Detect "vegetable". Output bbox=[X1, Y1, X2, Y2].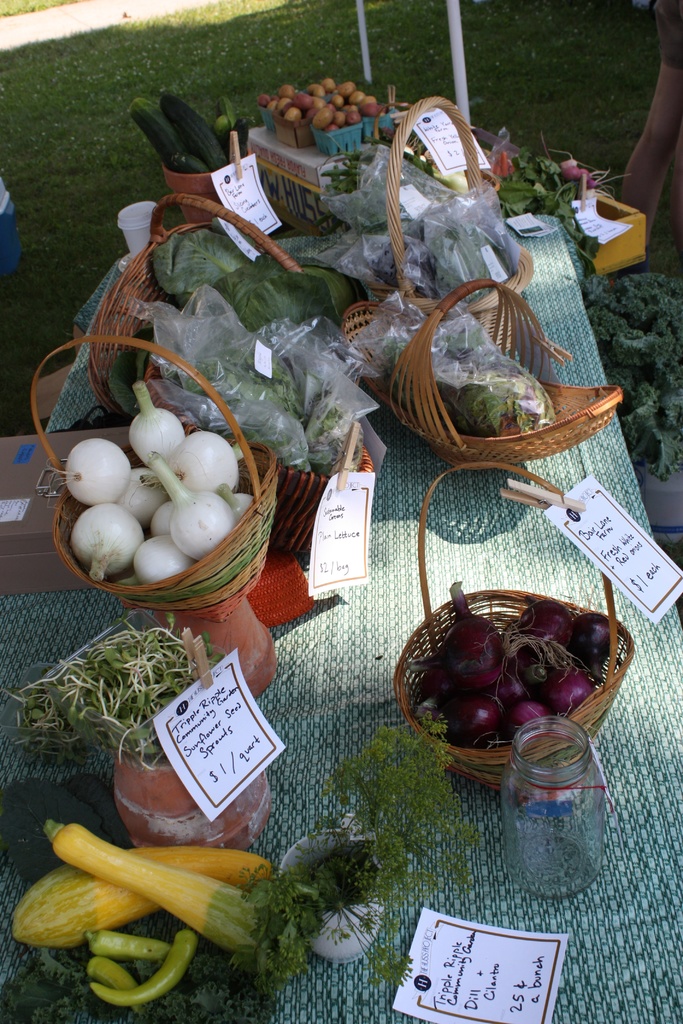
bbox=[93, 929, 205, 1004].
